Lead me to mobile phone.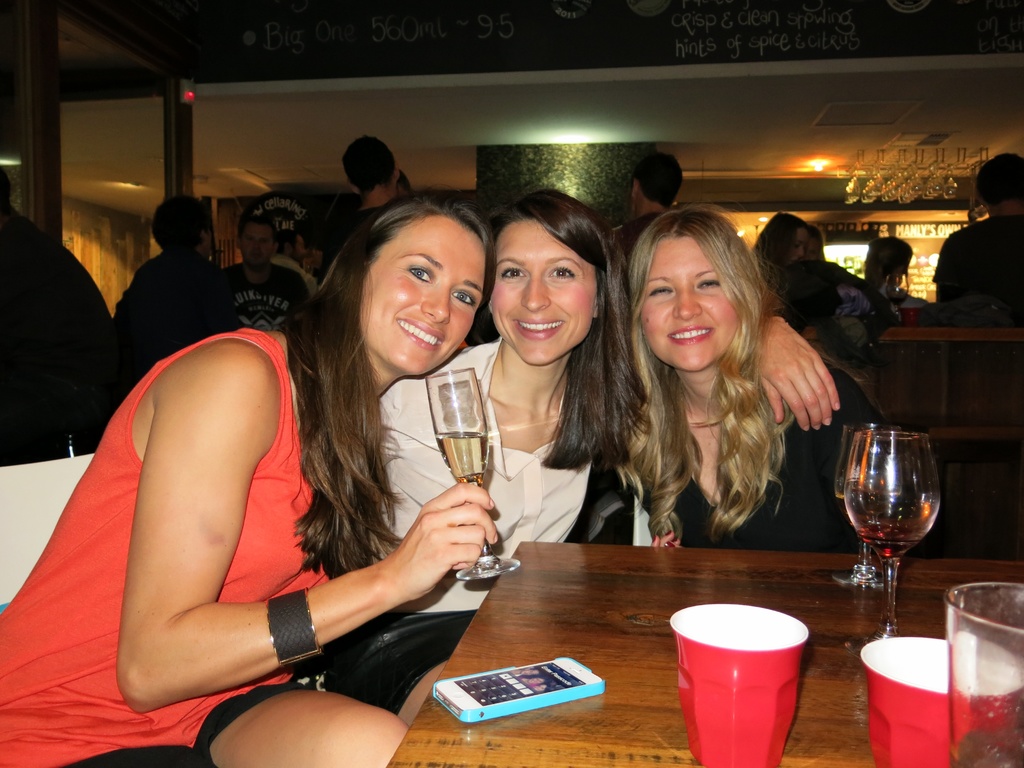
Lead to [left=428, top=653, right=608, bottom=725].
